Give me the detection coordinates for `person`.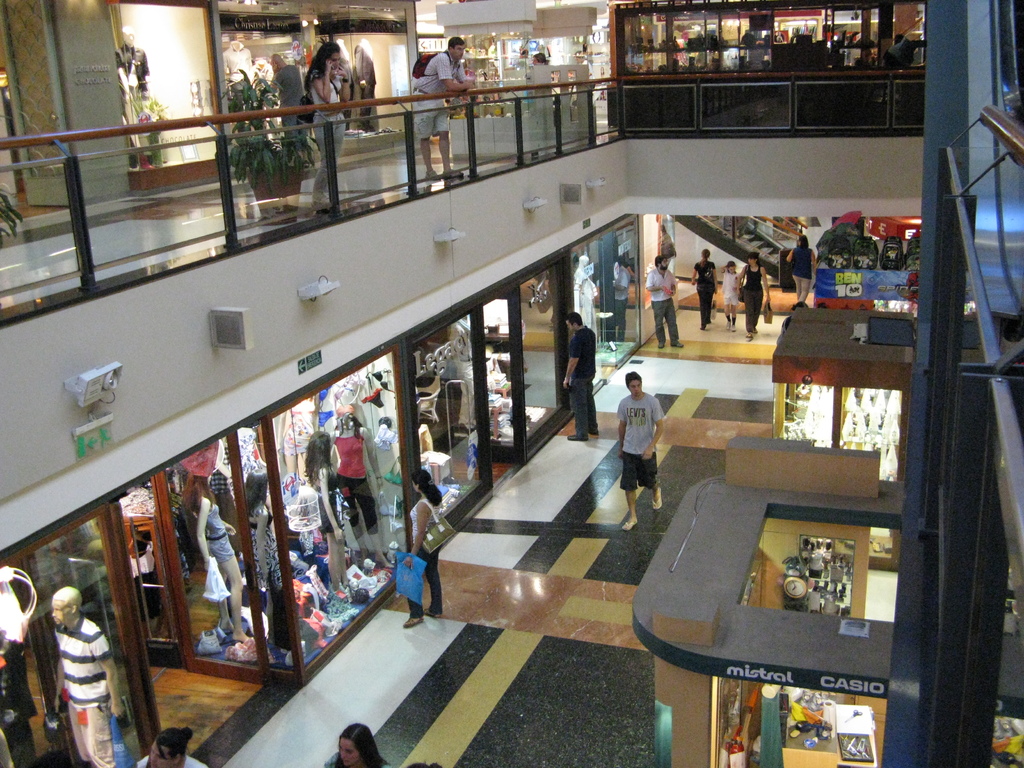
(687, 244, 723, 332).
